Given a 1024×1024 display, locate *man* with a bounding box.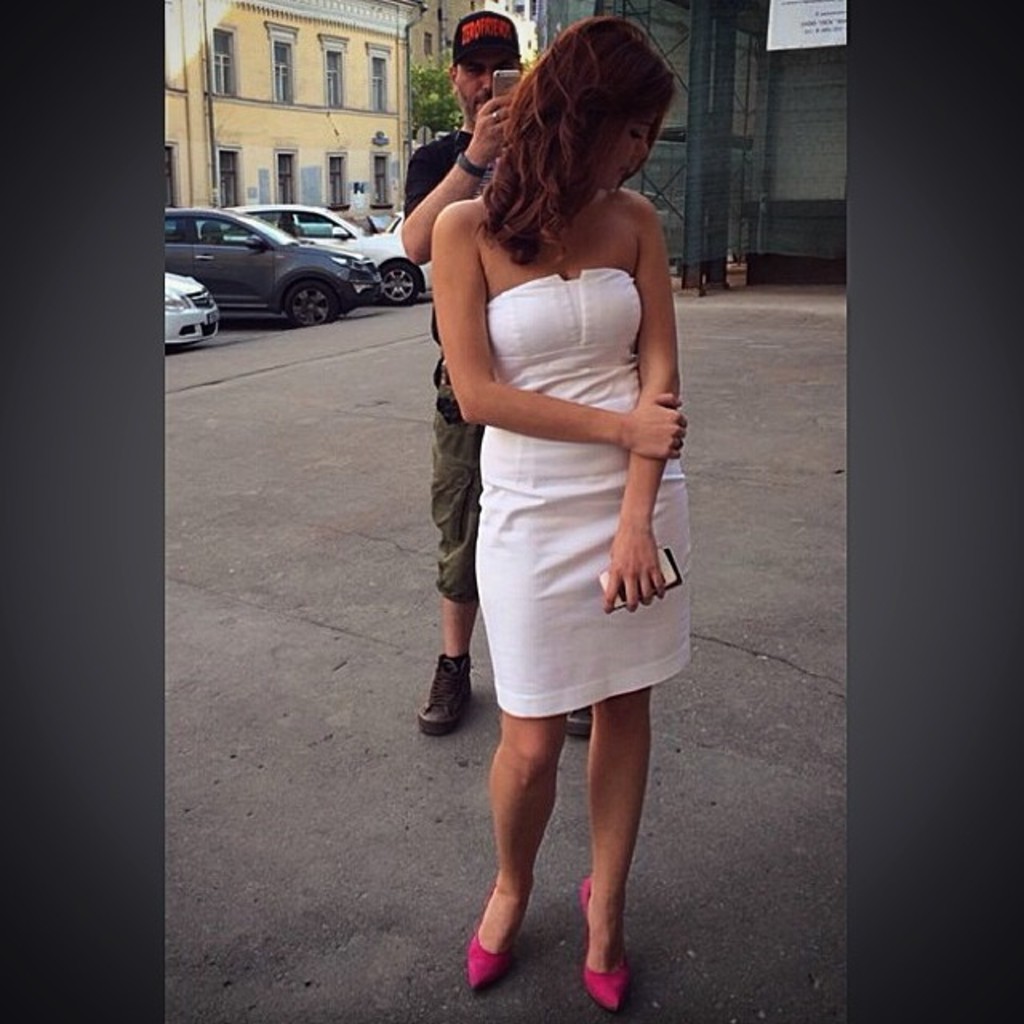
Located: {"x1": 411, "y1": 5, "x2": 592, "y2": 731}.
